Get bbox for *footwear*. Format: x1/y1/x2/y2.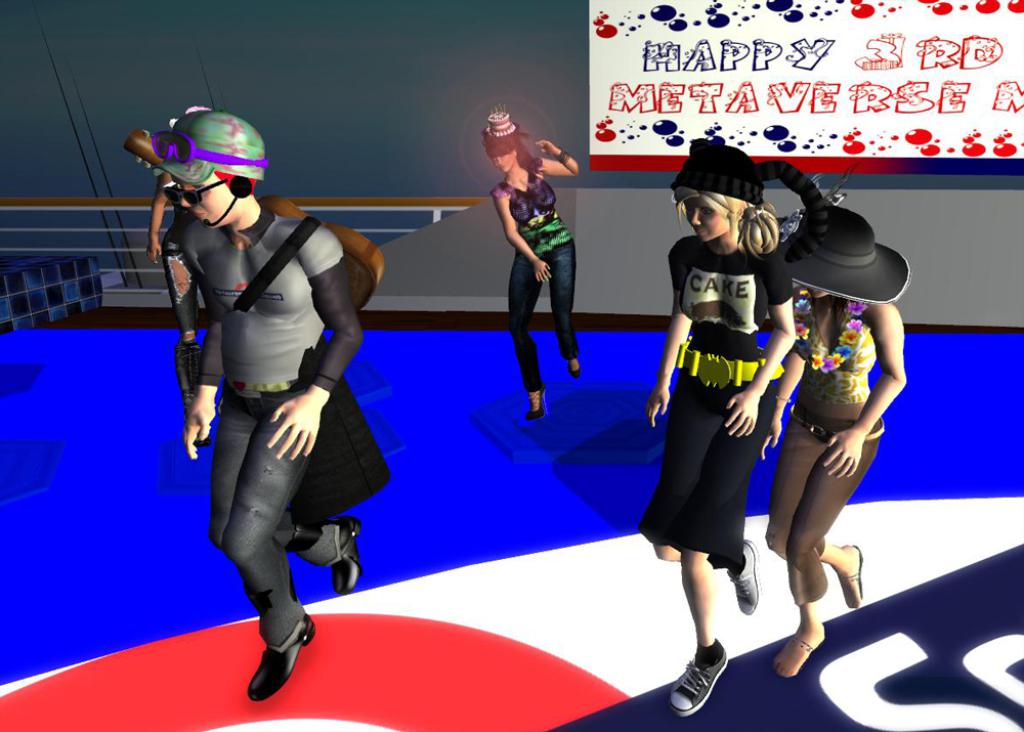
669/647/732/718.
